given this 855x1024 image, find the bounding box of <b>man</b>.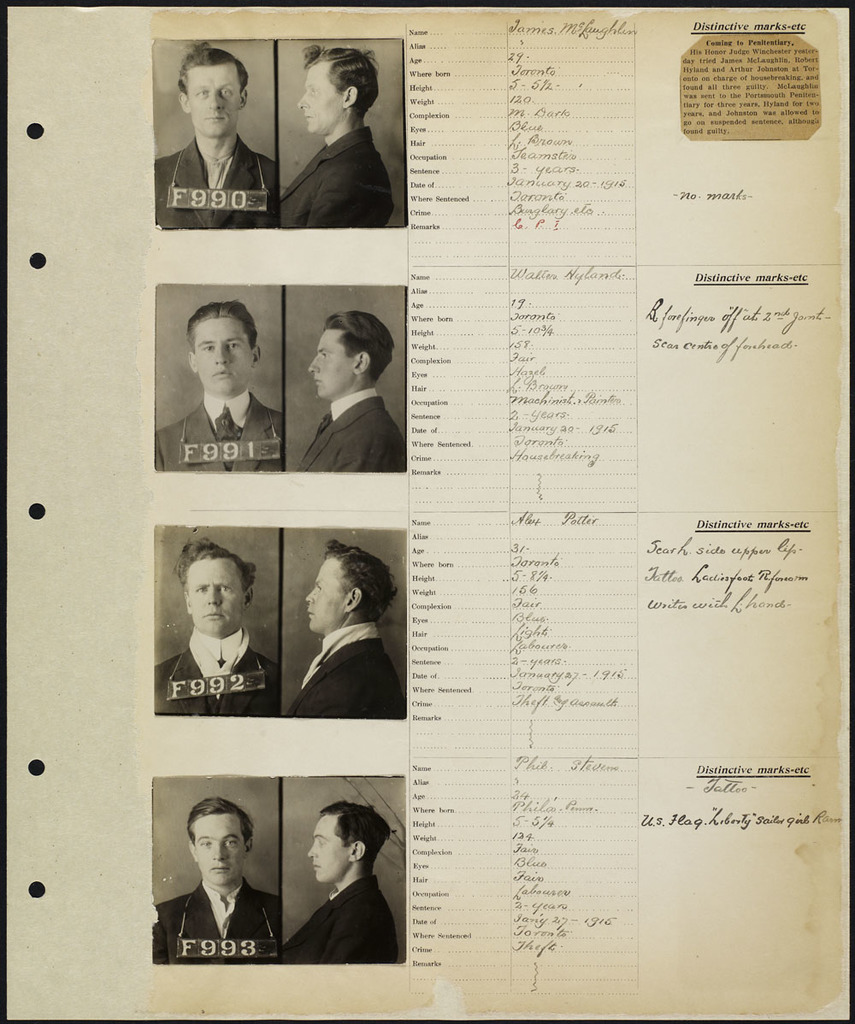
bbox(152, 304, 283, 475).
